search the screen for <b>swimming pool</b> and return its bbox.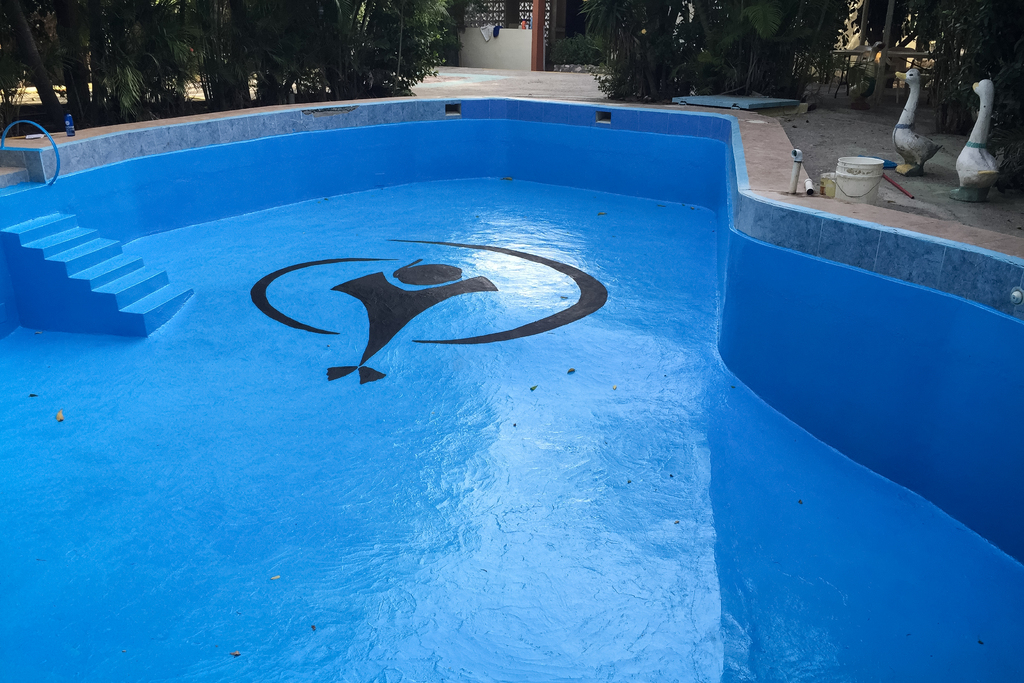
Found: bbox=(0, 126, 1023, 682).
